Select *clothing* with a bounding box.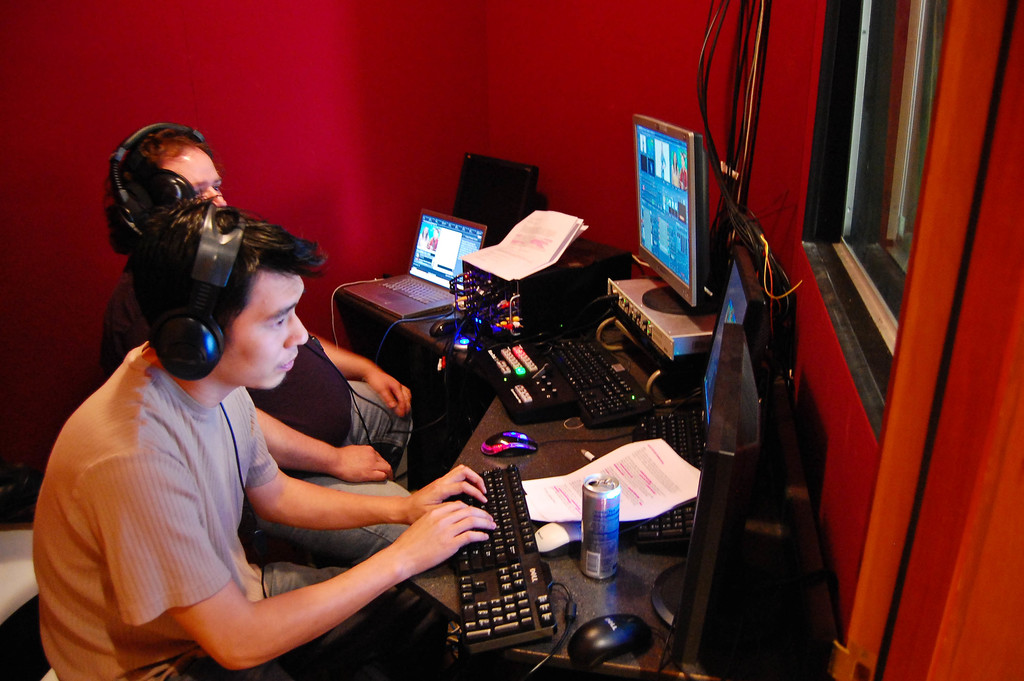
l=164, t=558, r=446, b=680.
